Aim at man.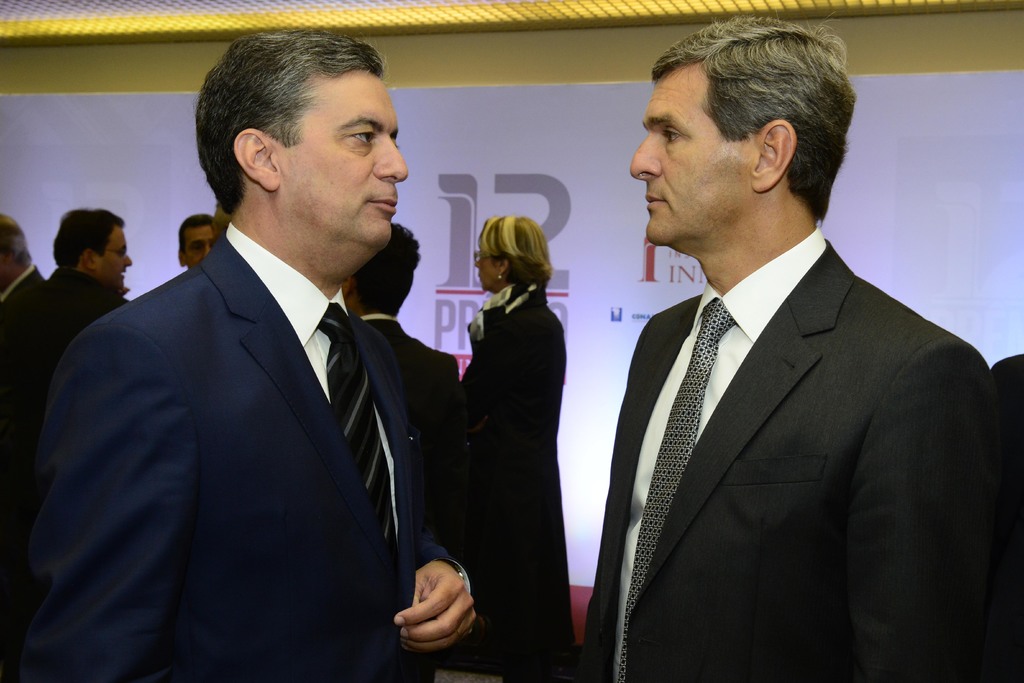
Aimed at {"left": 0, "top": 218, "right": 49, "bottom": 680}.
